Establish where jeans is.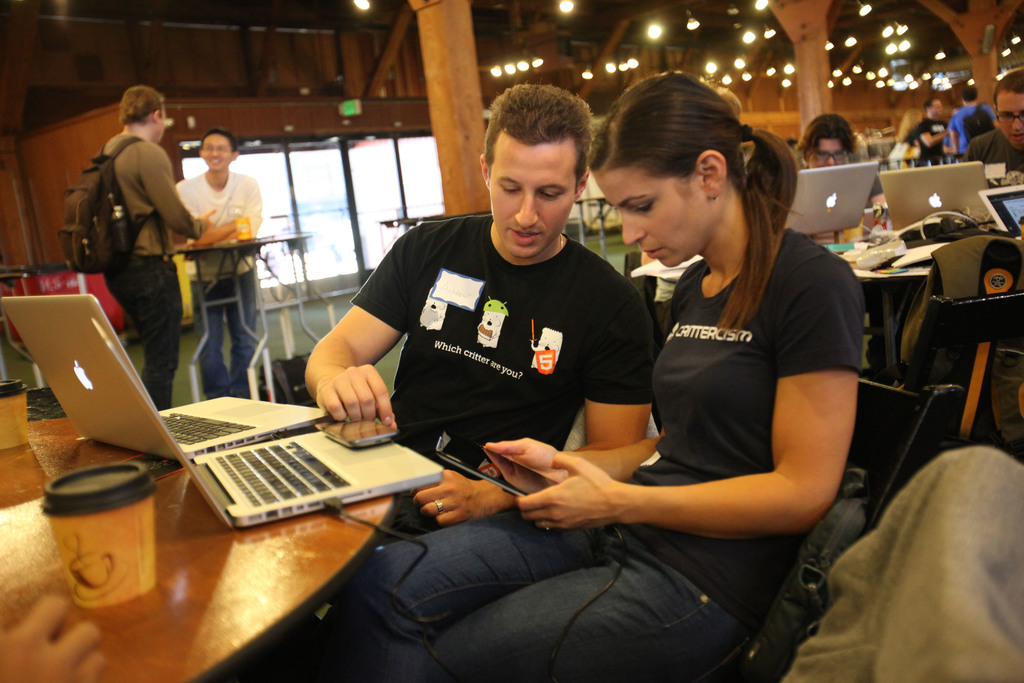
Established at <region>200, 273, 266, 394</region>.
